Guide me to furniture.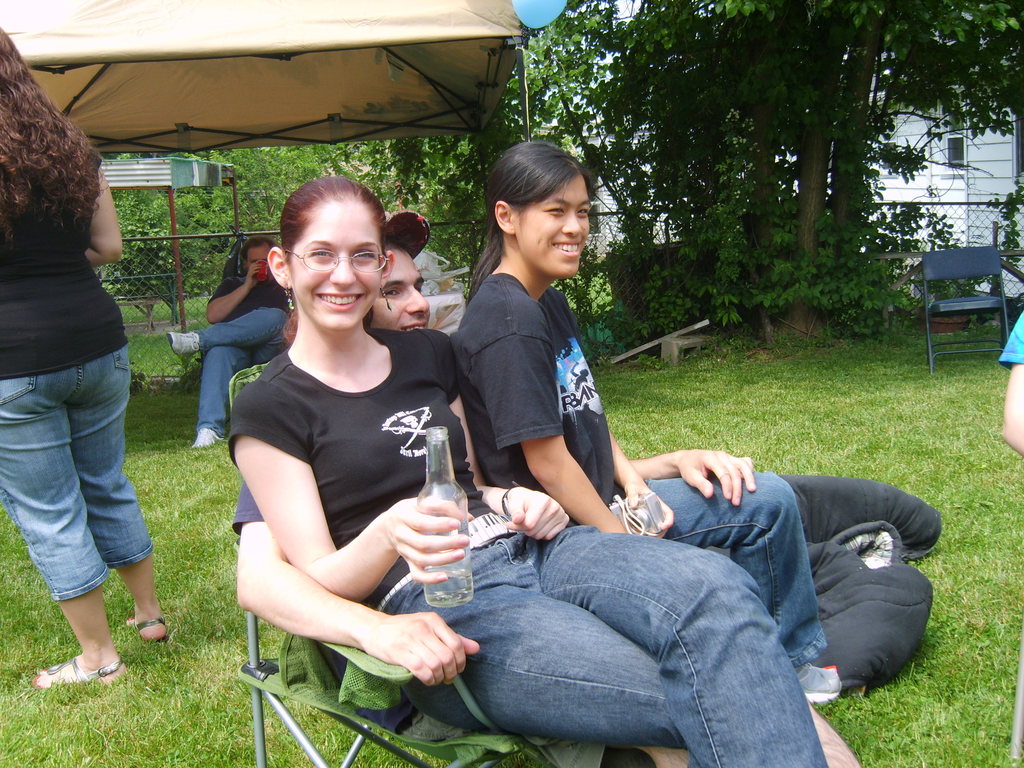
Guidance: x1=922 y1=244 x2=1011 y2=373.
